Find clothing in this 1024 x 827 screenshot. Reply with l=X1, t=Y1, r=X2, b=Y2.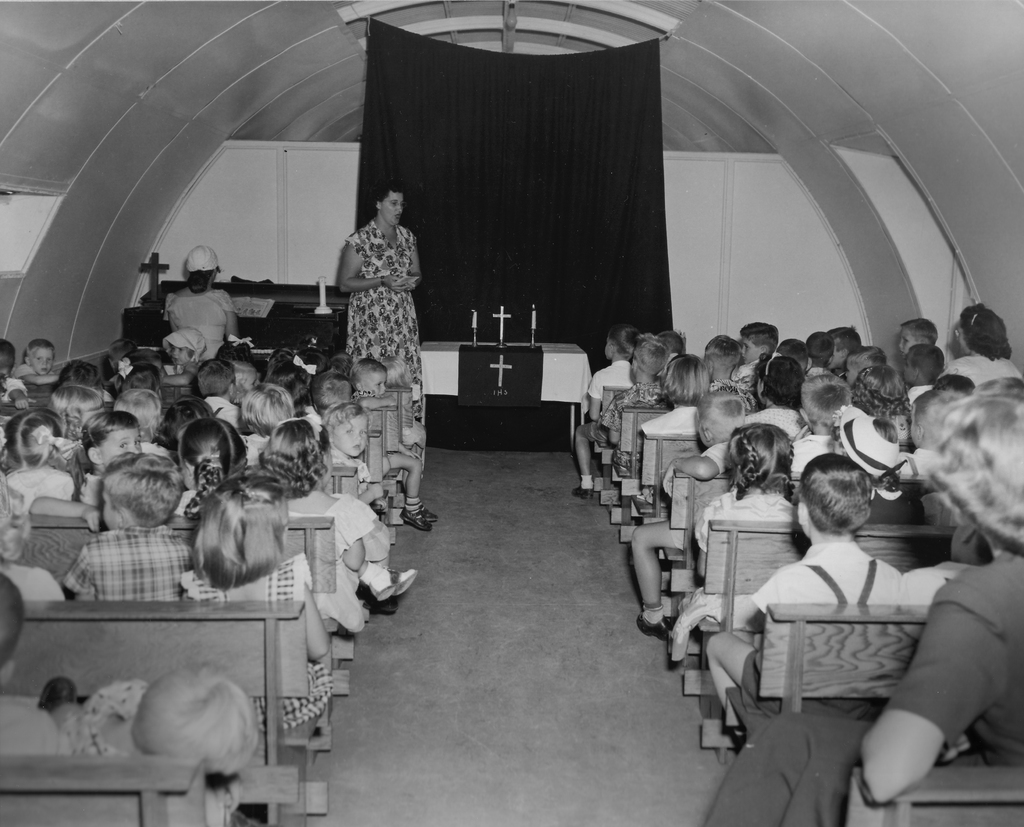
l=344, t=389, r=408, b=462.
